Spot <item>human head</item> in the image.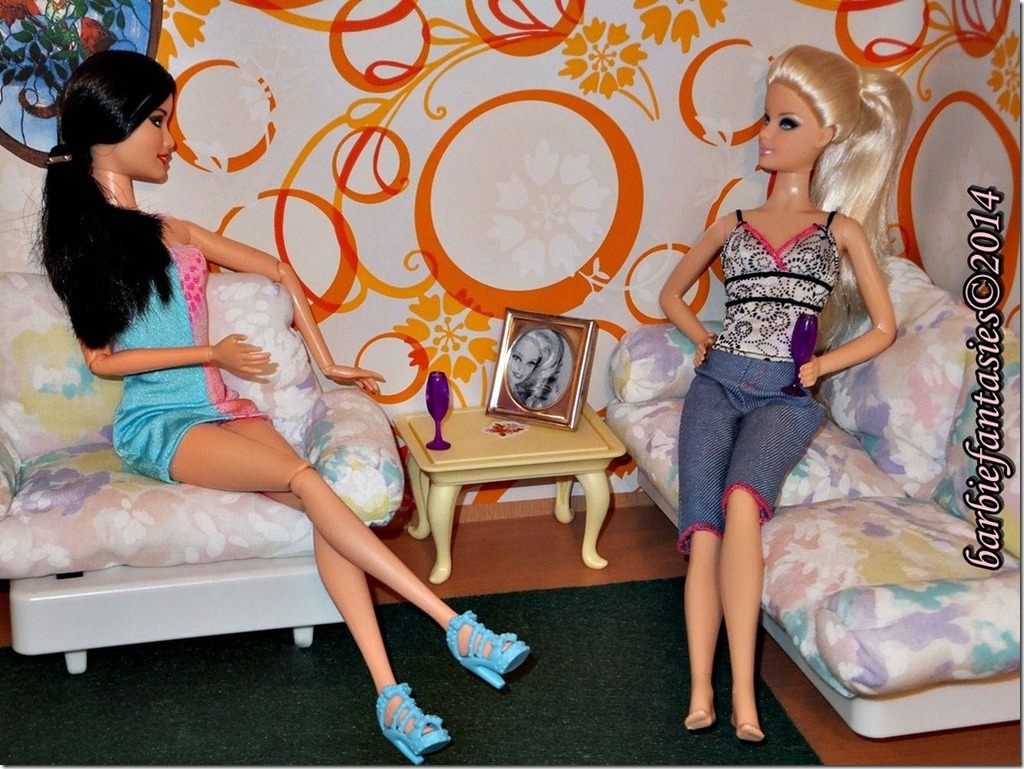
<item>human head</item> found at l=761, t=39, r=858, b=167.
